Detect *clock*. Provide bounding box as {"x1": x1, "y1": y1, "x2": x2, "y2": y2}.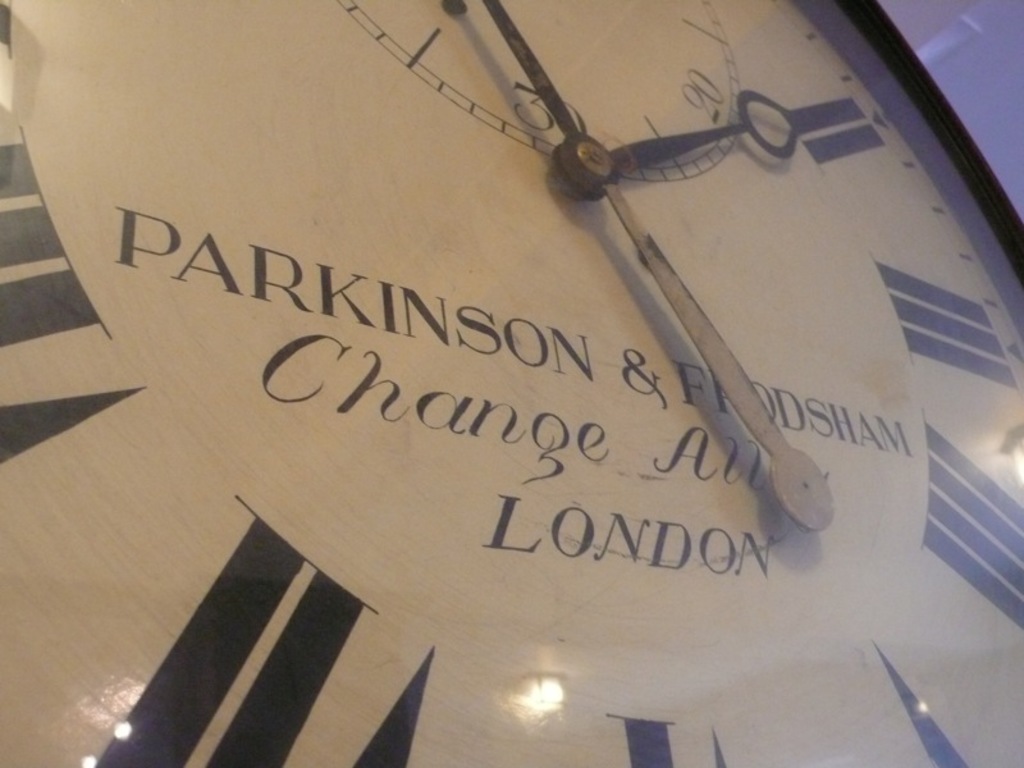
{"x1": 0, "y1": 0, "x2": 1023, "y2": 750}.
